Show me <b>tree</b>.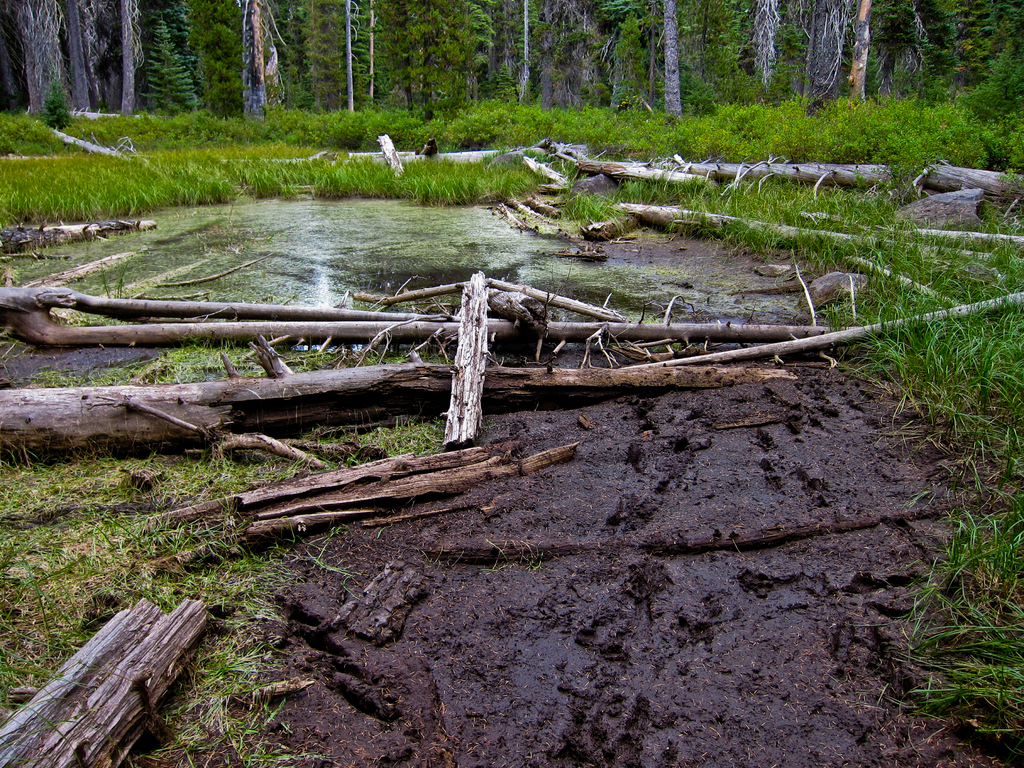
<b>tree</b> is here: <box>810,0,834,114</box>.
